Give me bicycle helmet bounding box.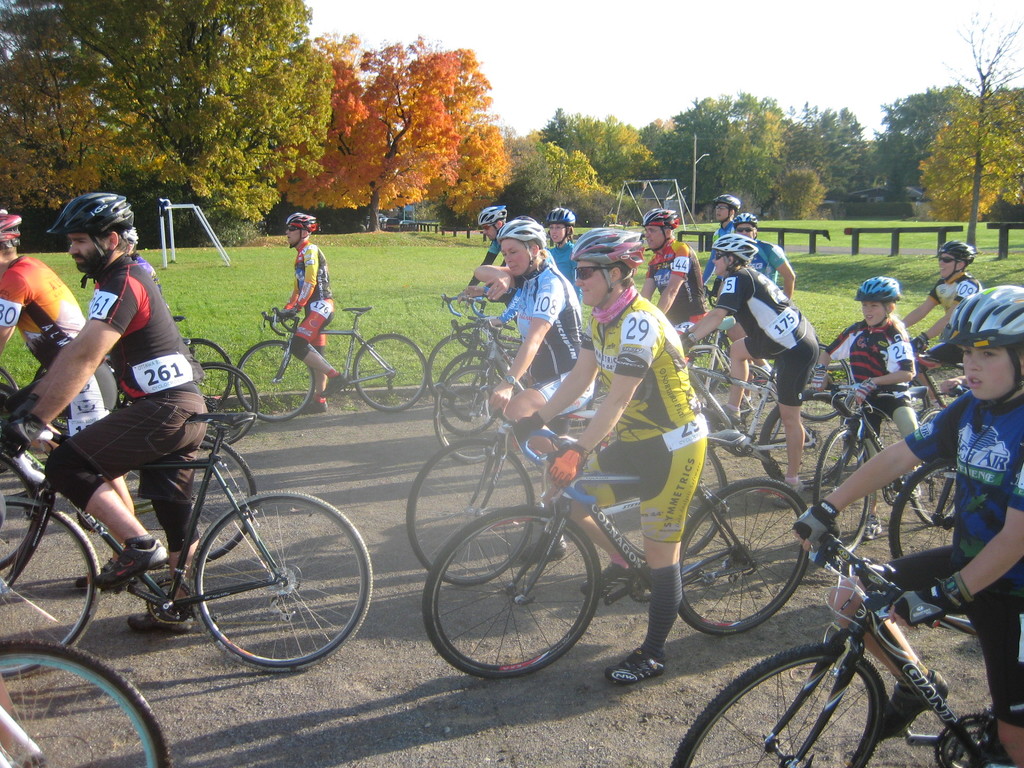
select_region(478, 204, 511, 230).
